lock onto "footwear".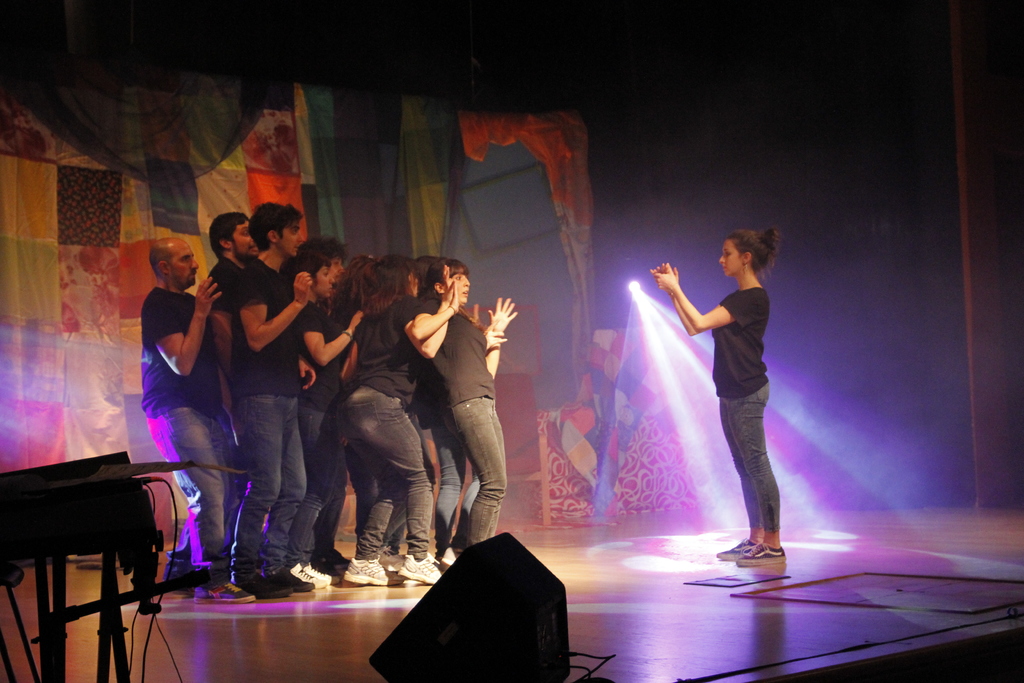
Locked: 737,545,786,565.
